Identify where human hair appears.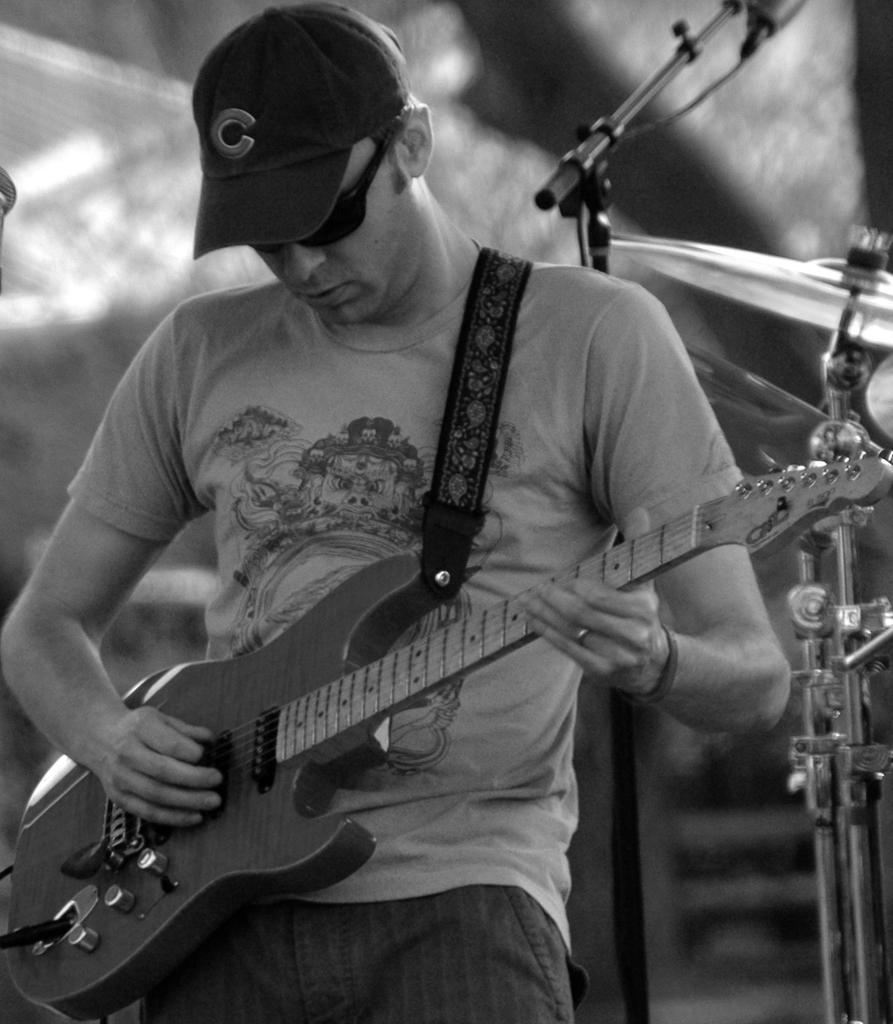
Appears at 367:112:407:150.
